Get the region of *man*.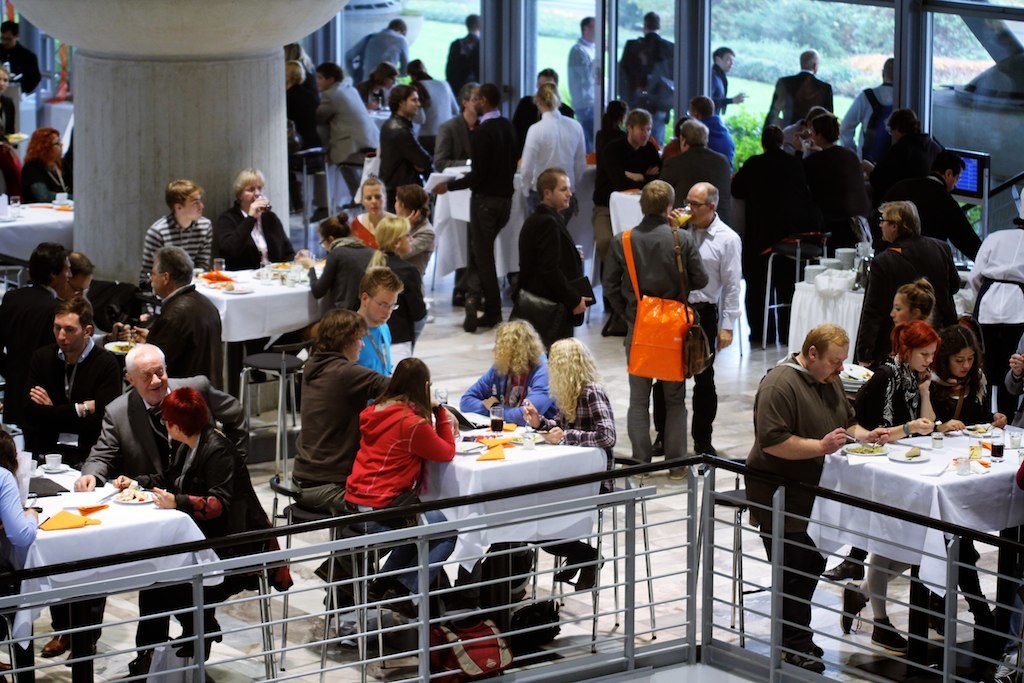
select_region(430, 78, 479, 175).
